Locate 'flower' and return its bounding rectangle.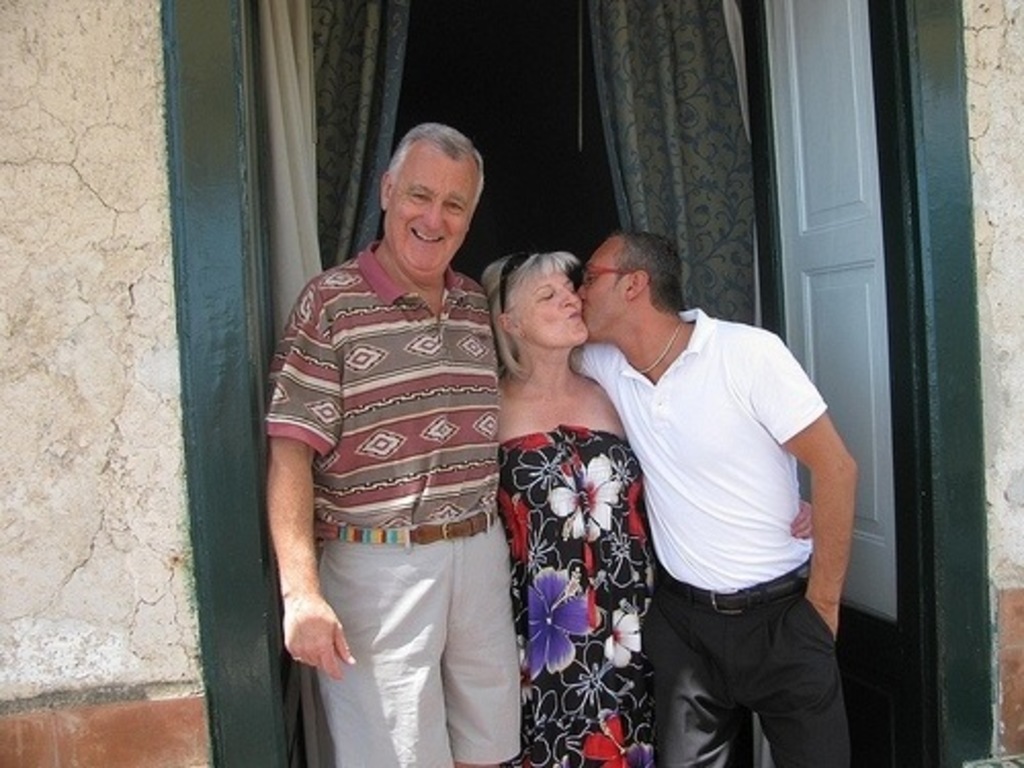
(604,608,649,668).
